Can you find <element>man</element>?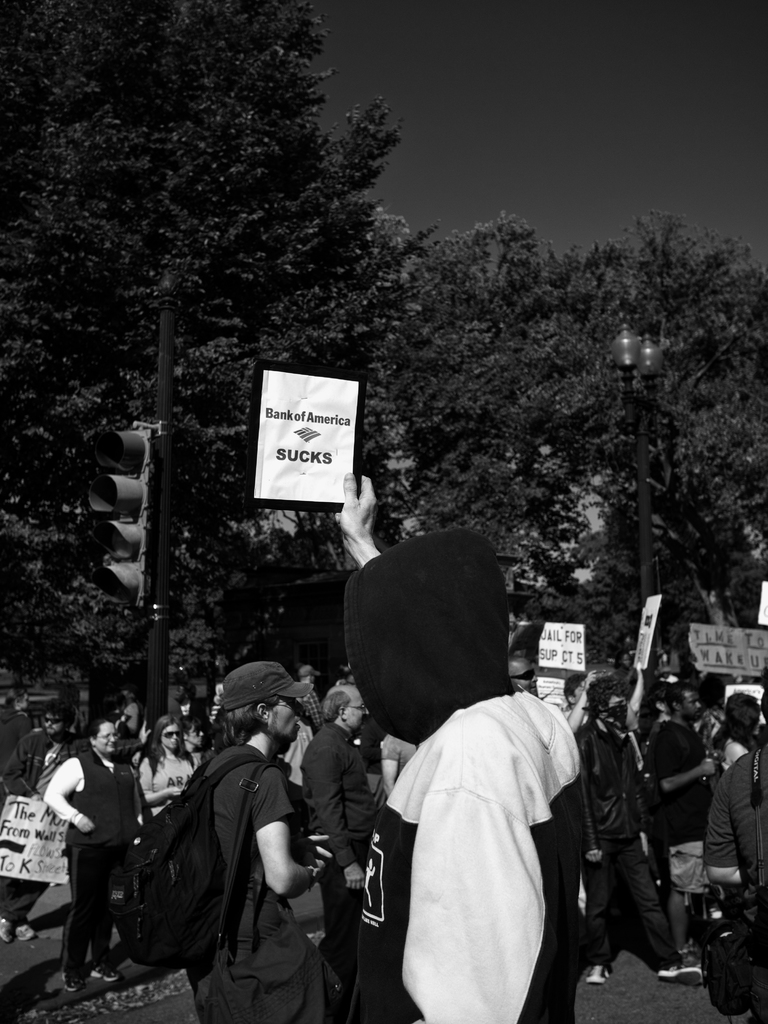
Yes, bounding box: left=574, top=674, right=701, bottom=986.
